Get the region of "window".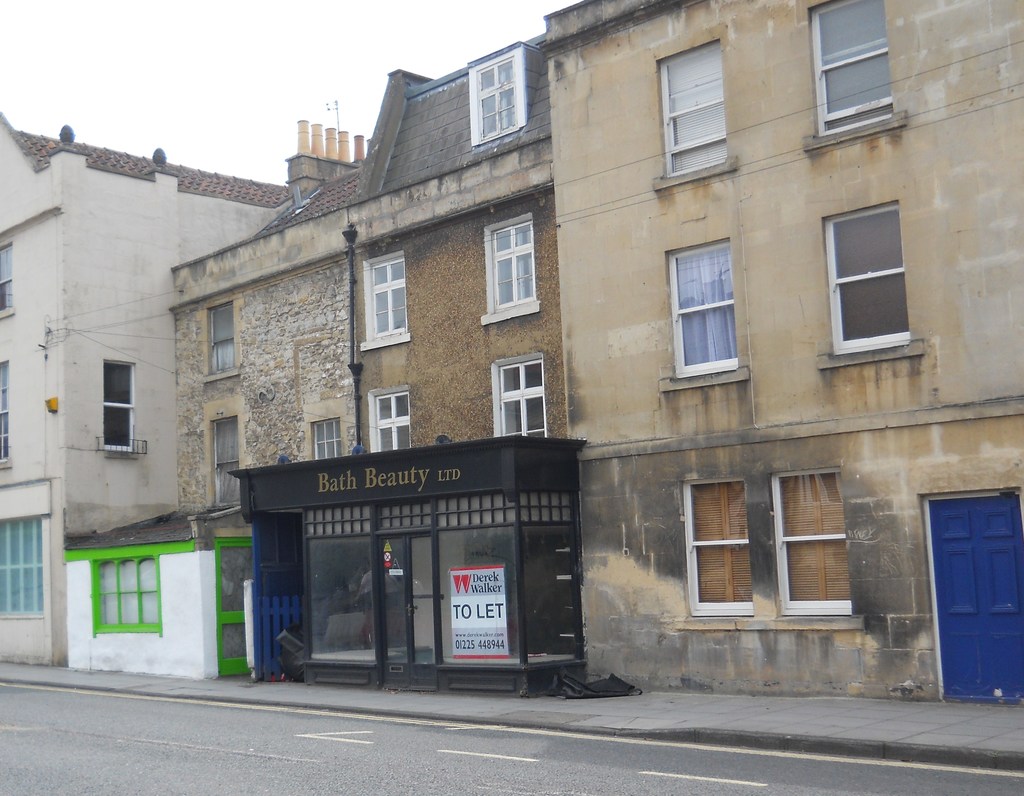
left=804, top=0, right=888, bottom=134.
